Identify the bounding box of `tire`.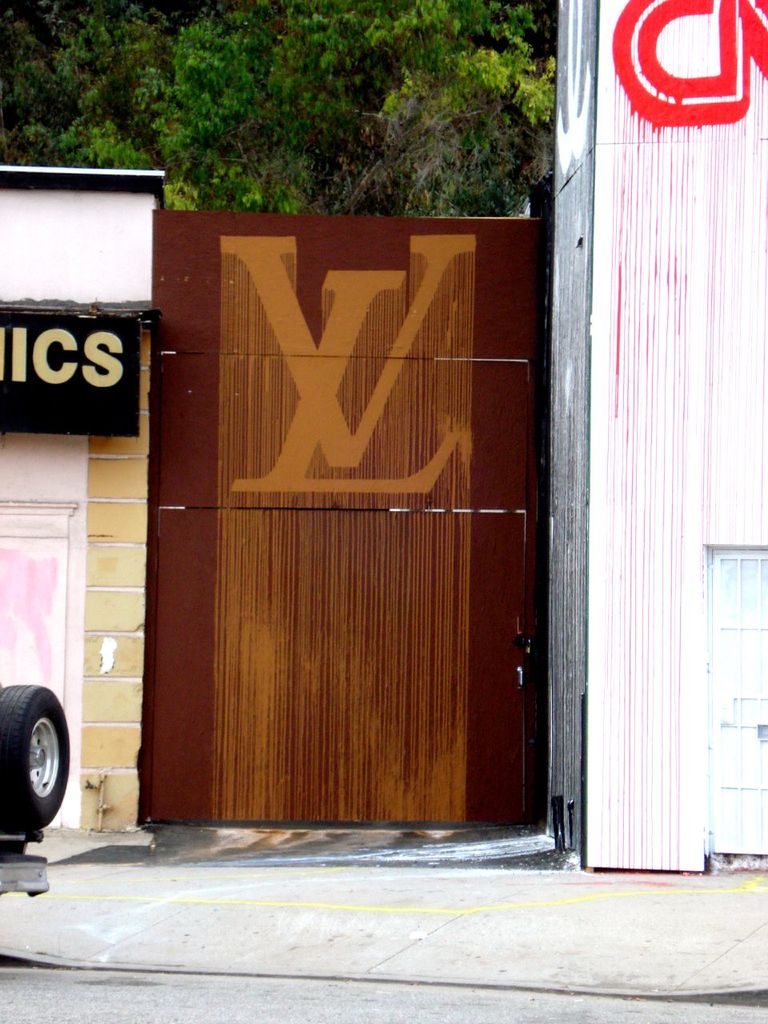
<bbox>0, 684, 66, 835</bbox>.
